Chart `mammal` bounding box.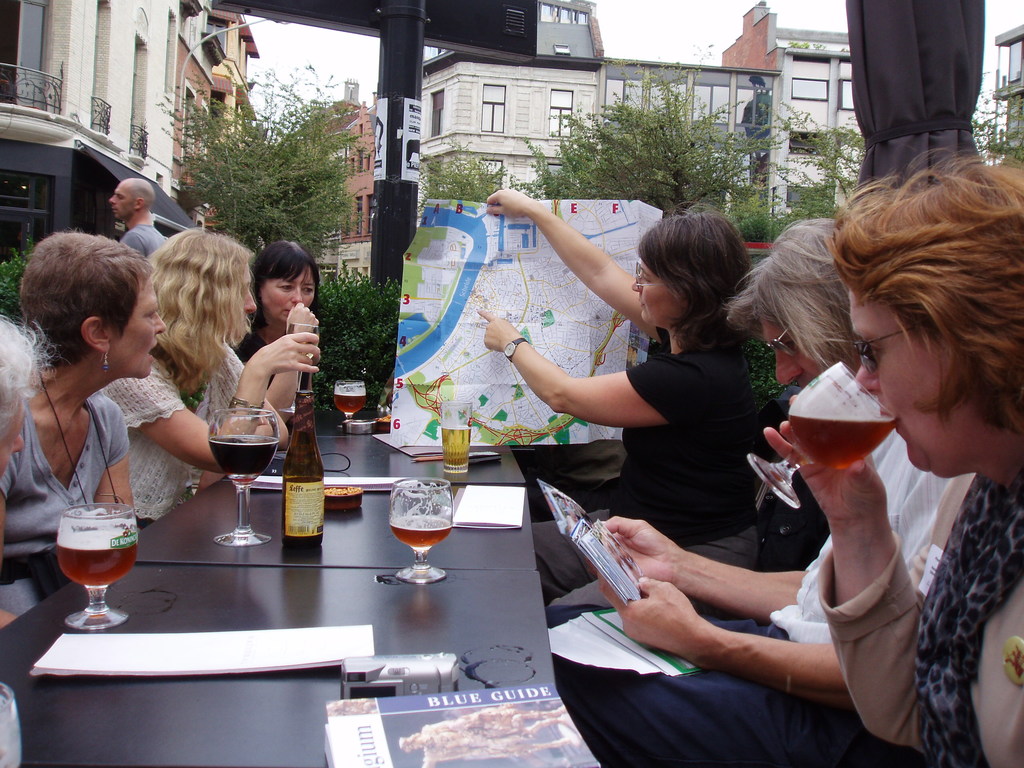
Charted: bbox=(105, 173, 168, 254).
